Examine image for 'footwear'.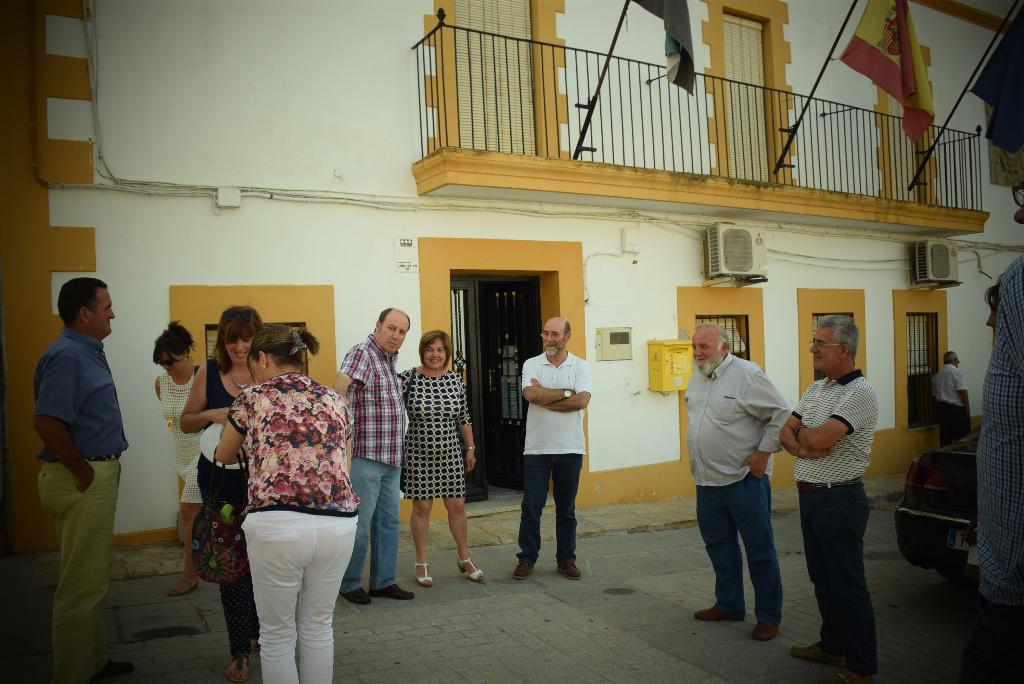
Examination result: 453,559,488,585.
